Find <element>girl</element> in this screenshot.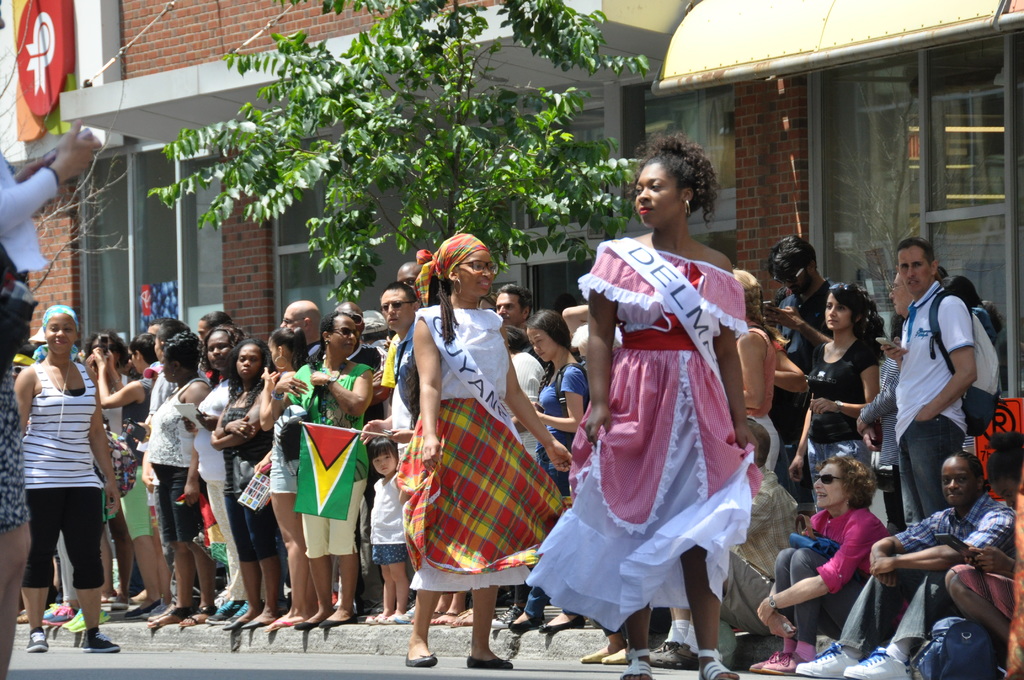
The bounding box for <element>girl</element> is 367, 432, 409, 629.
